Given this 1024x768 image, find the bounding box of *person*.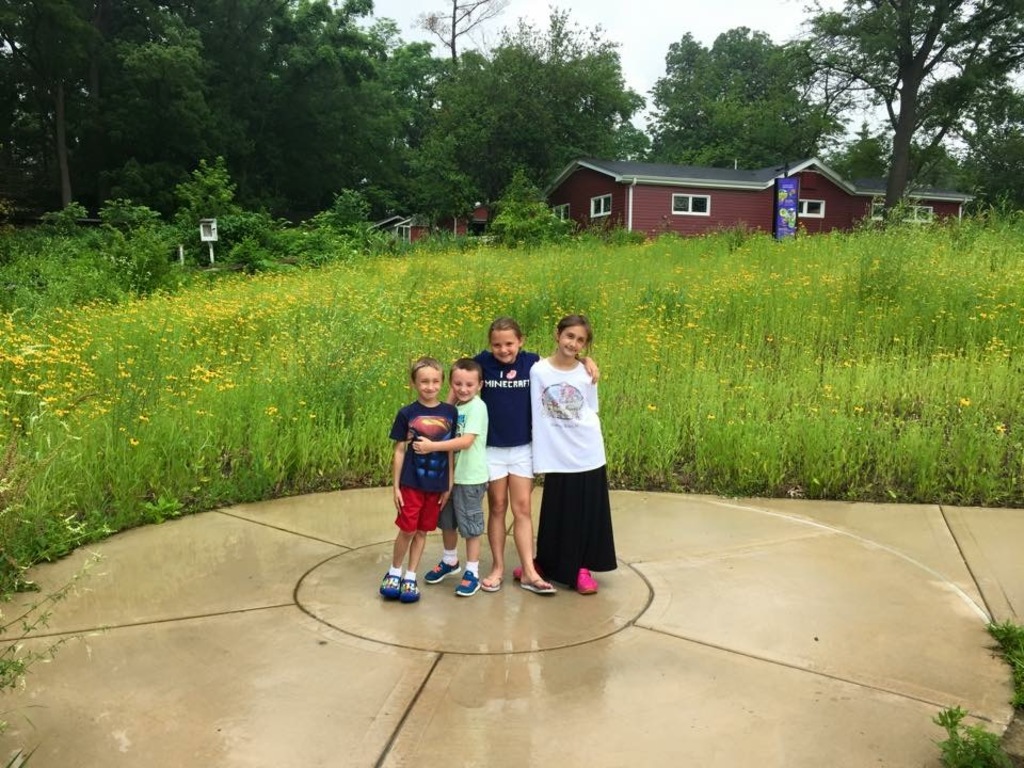
<box>410,357,489,598</box>.
